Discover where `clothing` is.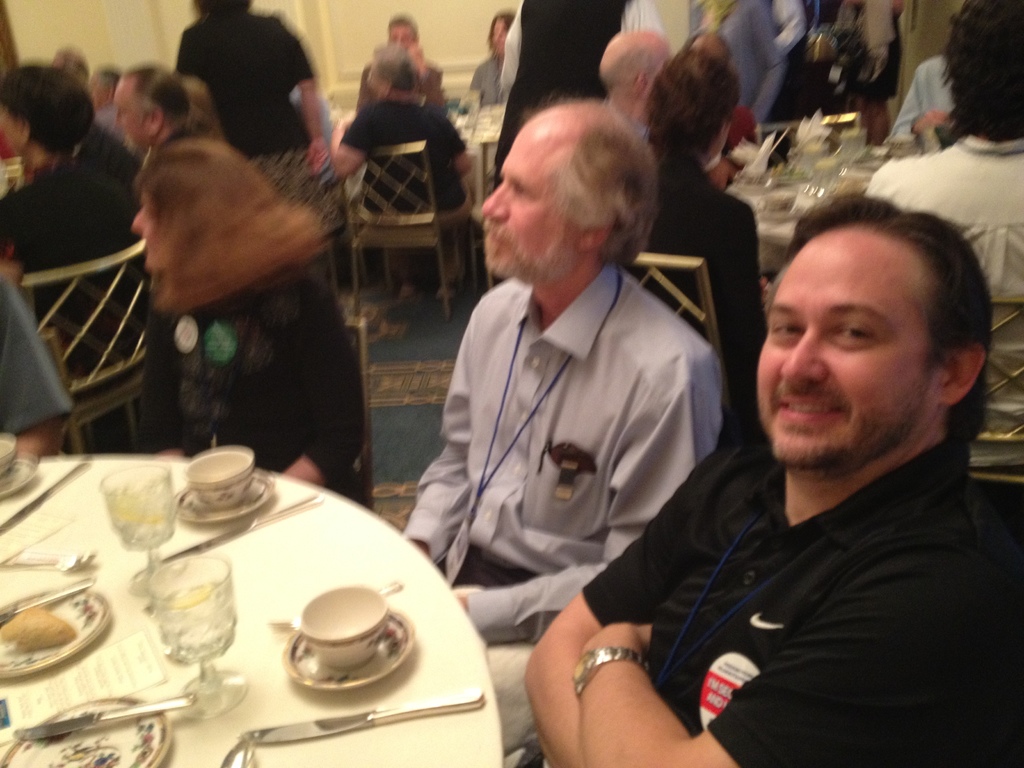
Discovered at box=[583, 344, 1015, 763].
